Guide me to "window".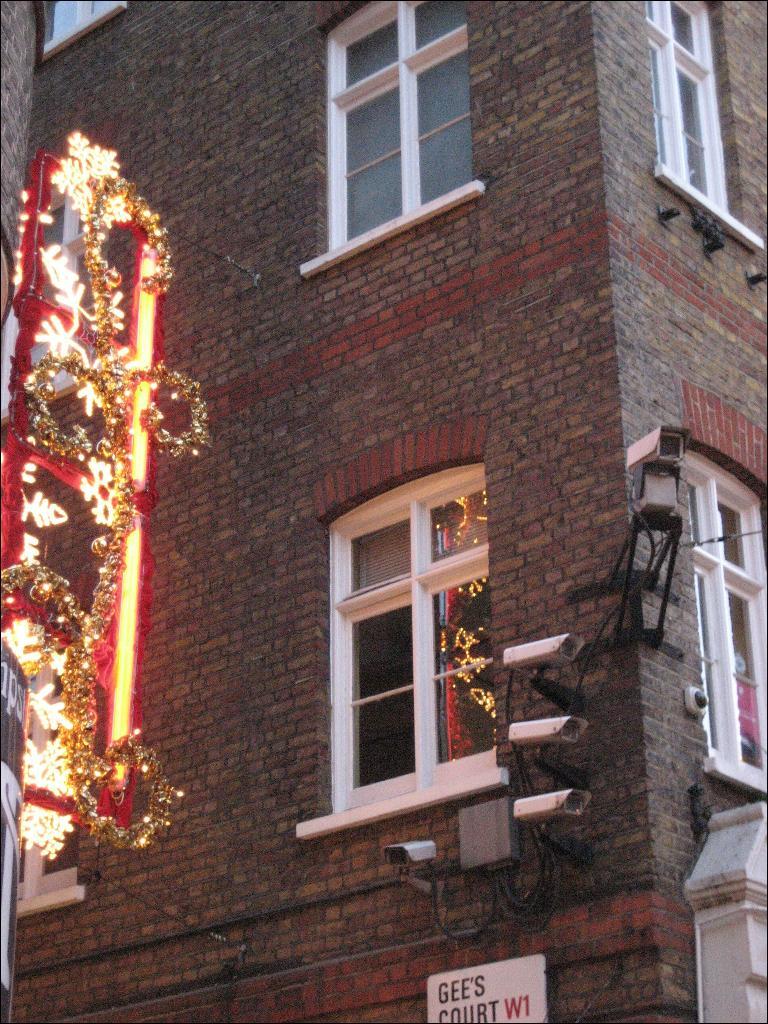
Guidance: crop(642, 0, 743, 225).
